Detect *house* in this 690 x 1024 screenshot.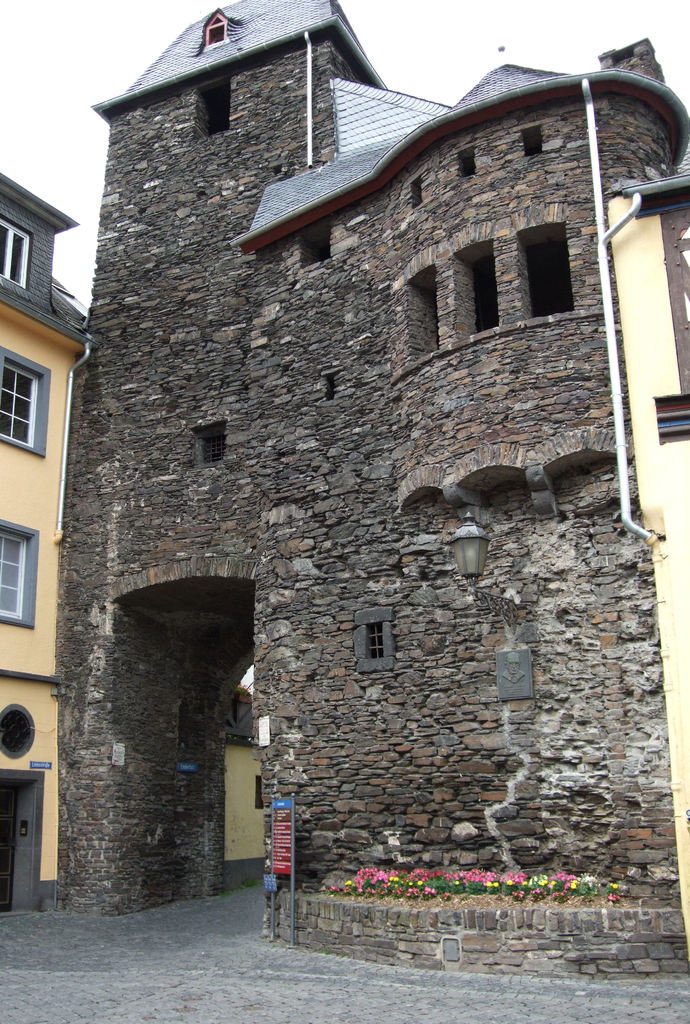
Detection: Rect(48, 0, 689, 975).
